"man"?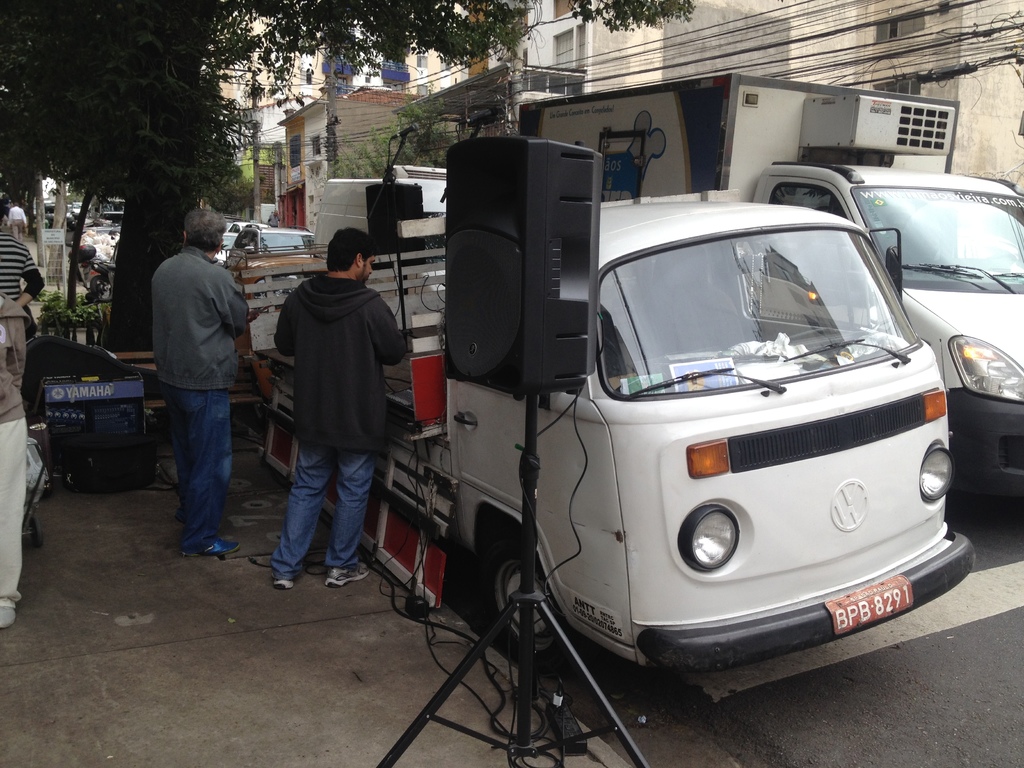
[left=268, top=227, right=406, bottom=589]
